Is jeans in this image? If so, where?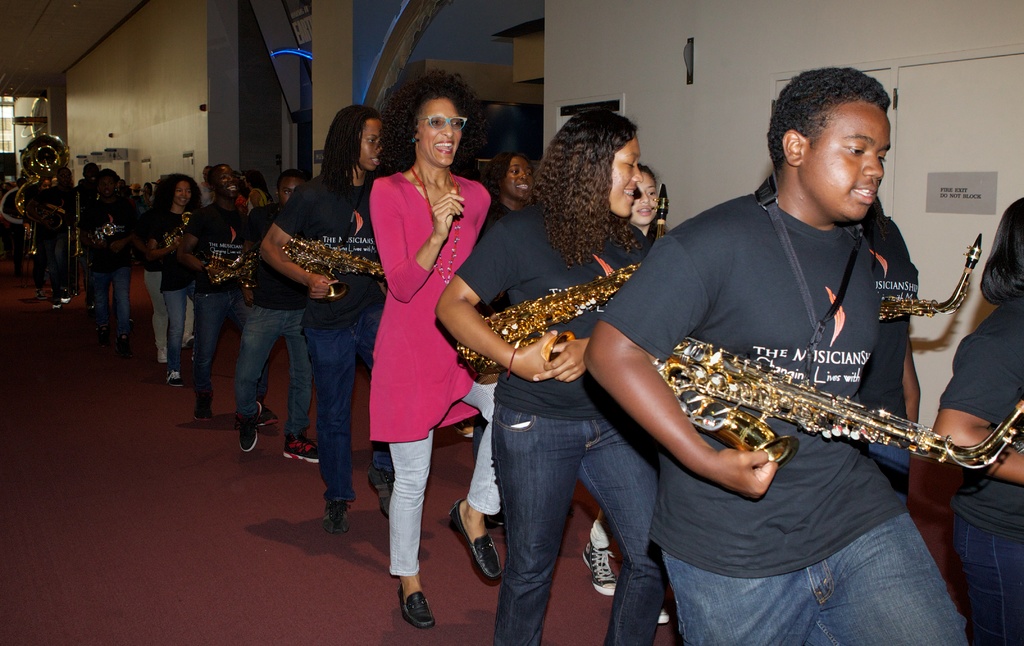
Yes, at bbox=(300, 299, 383, 503).
